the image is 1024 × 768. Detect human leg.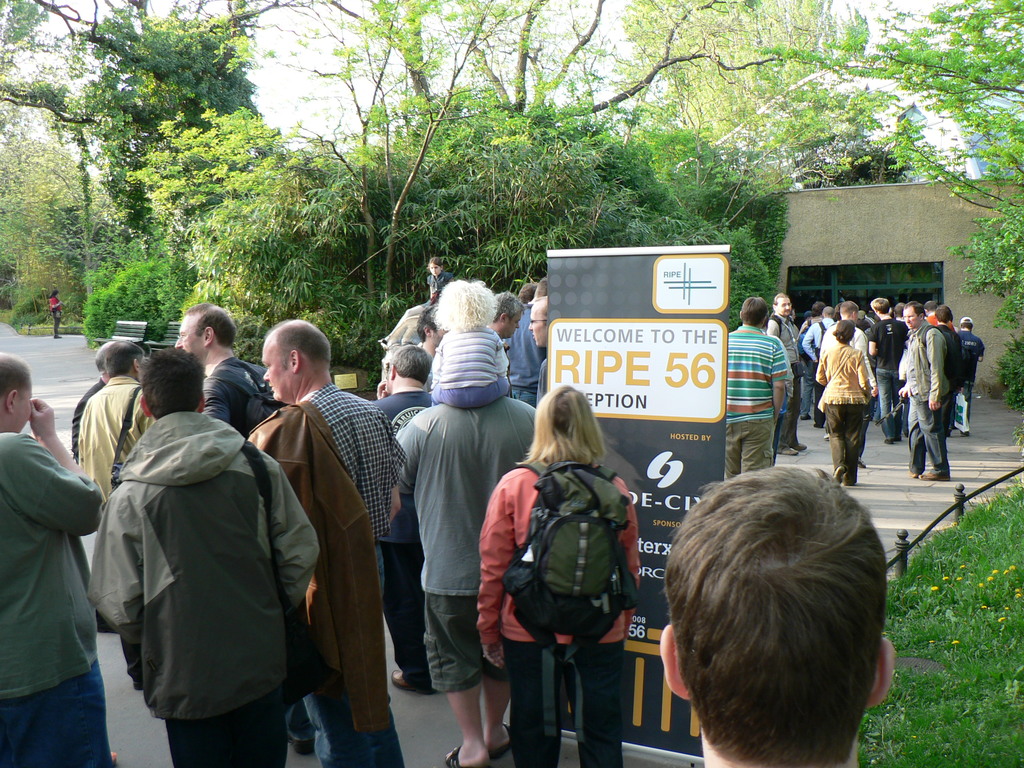
Detection: <bbox>921, 404, 950, 477</bbox>.
